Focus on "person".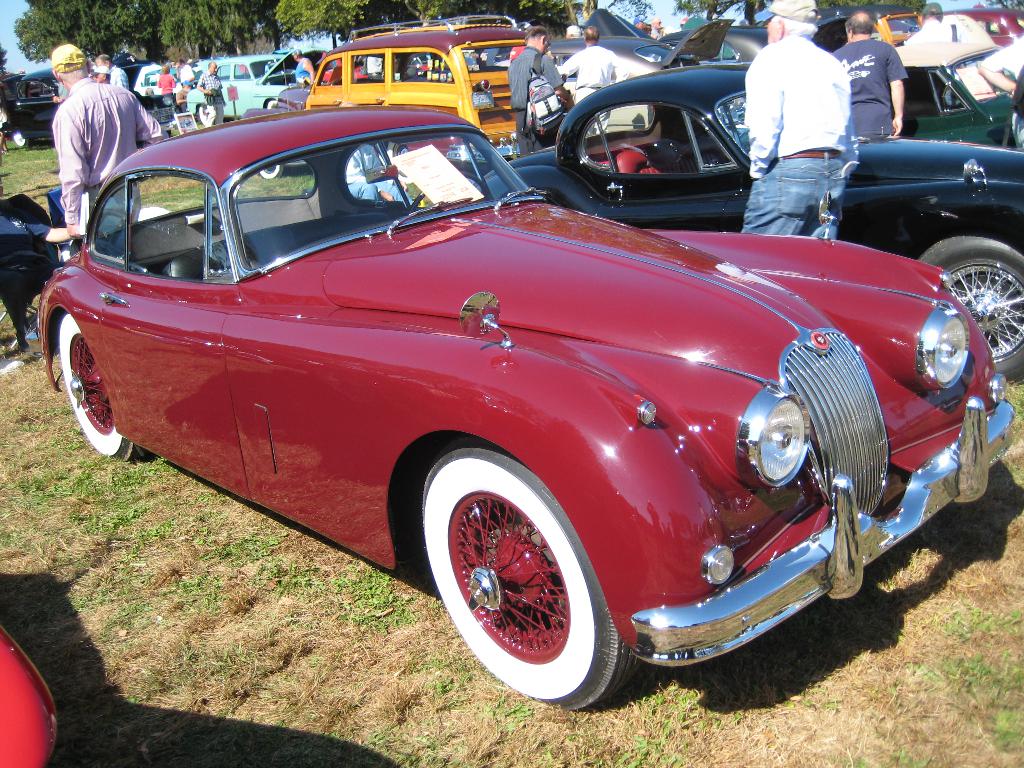
Focused at {"left": 742, "top": 15, "right": 858, "bottom": 241}.
